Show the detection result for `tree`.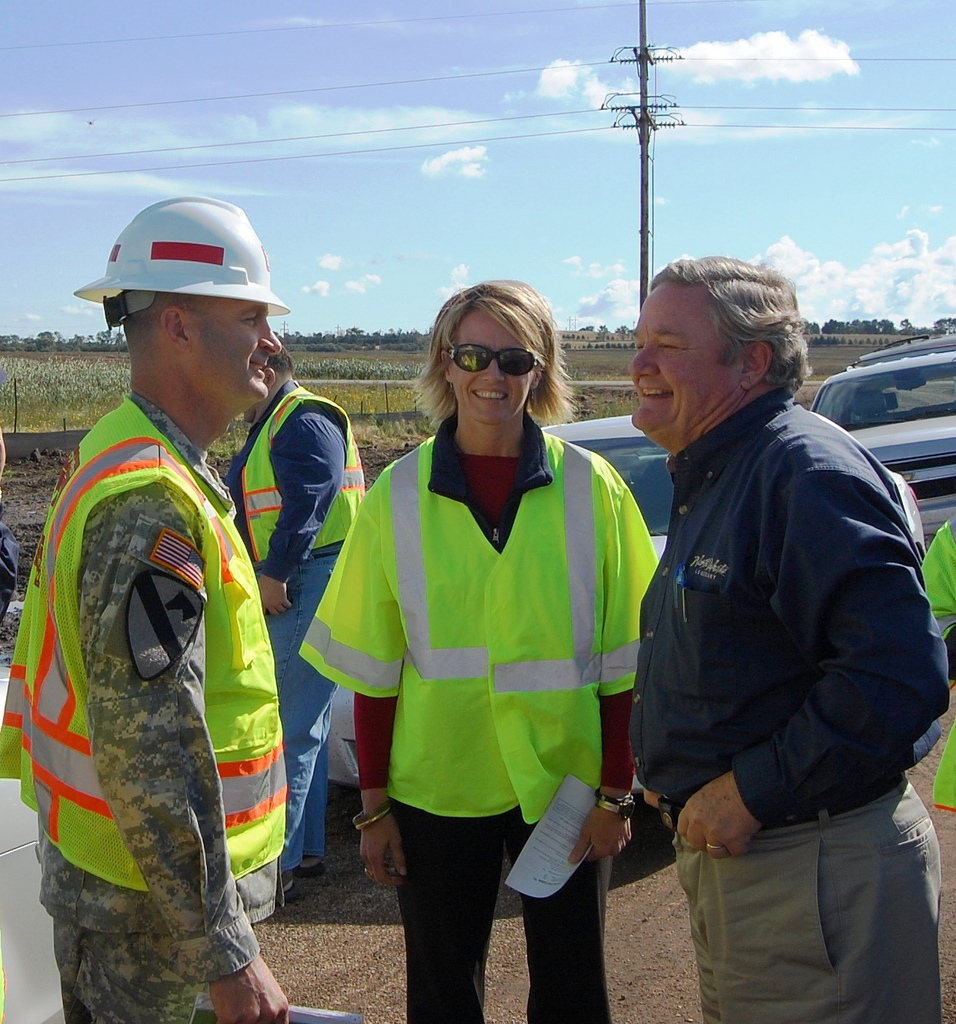
[32, 329, 63, 351].
